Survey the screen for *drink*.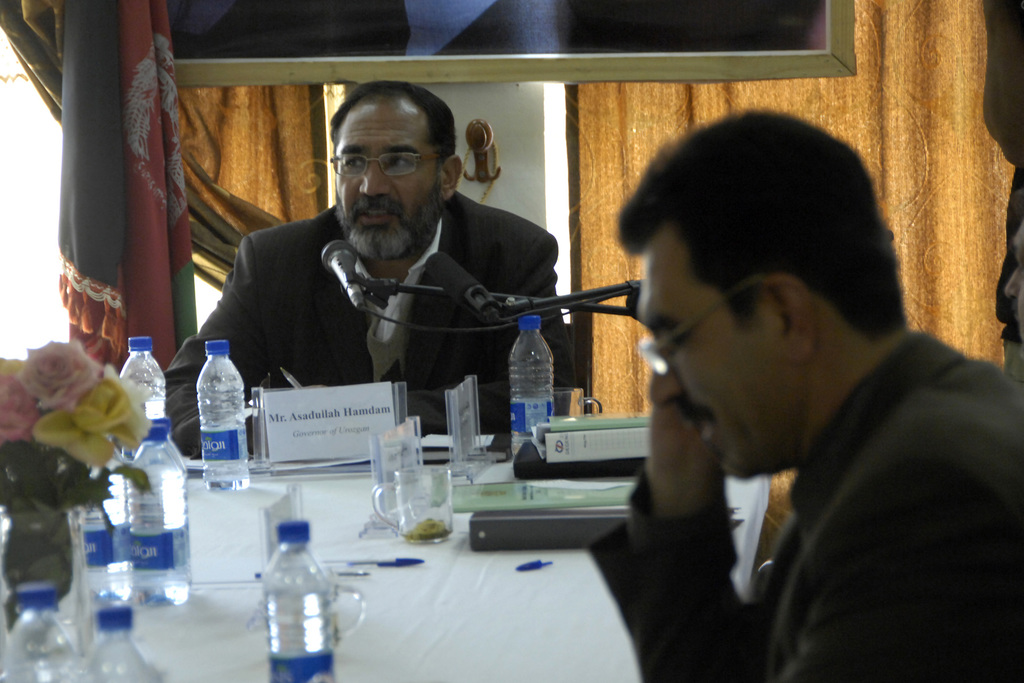
Survey found: [x1=262, y1=584, x2=335, y2=682].
